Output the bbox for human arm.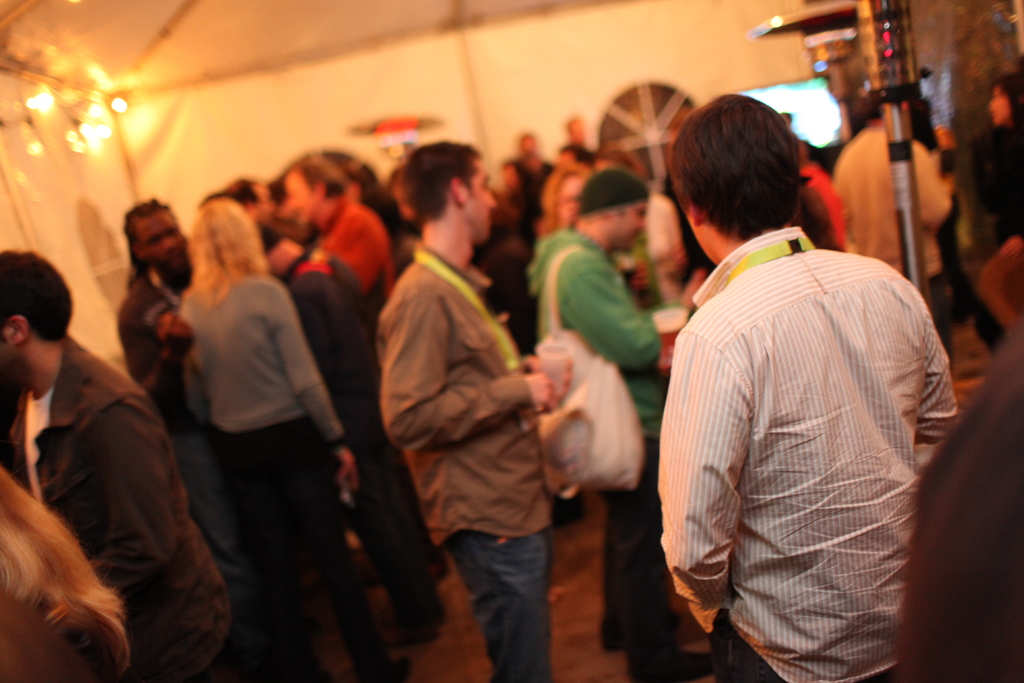
<box>380,291,562,447</box>.
